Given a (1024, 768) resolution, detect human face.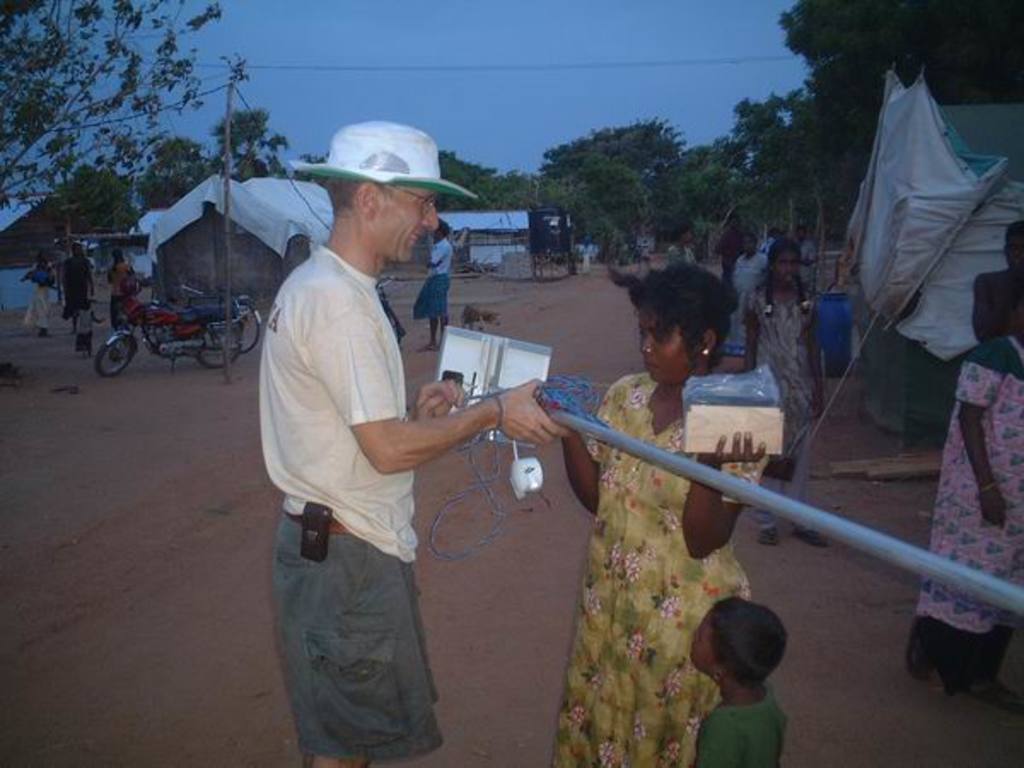
(left=370, top=188, right=437, bottom=261).
